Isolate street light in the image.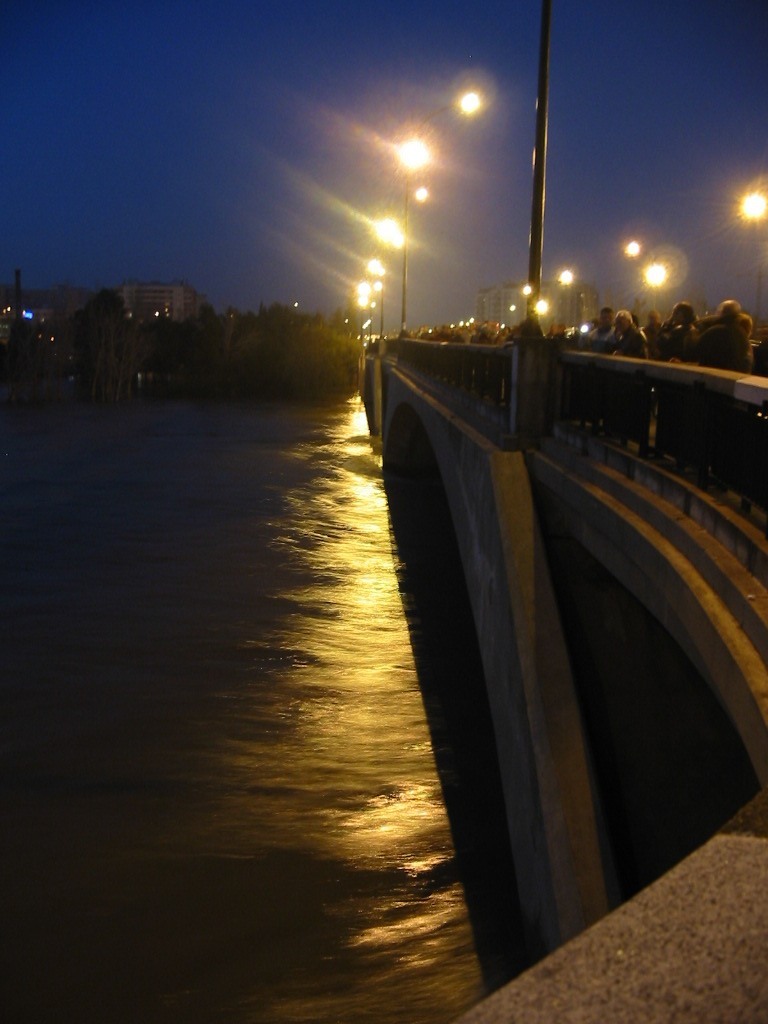
Isolated region: region(396, 89, 495, 337).
